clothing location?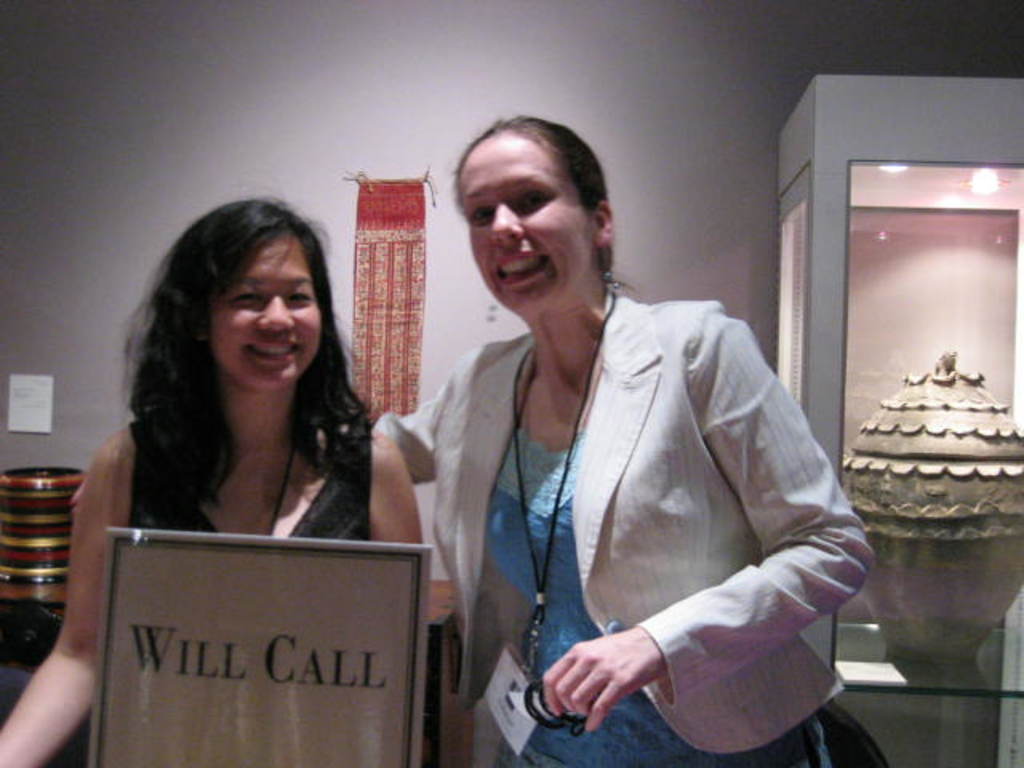
x1=368, y1=296, x2=877, y2=766
